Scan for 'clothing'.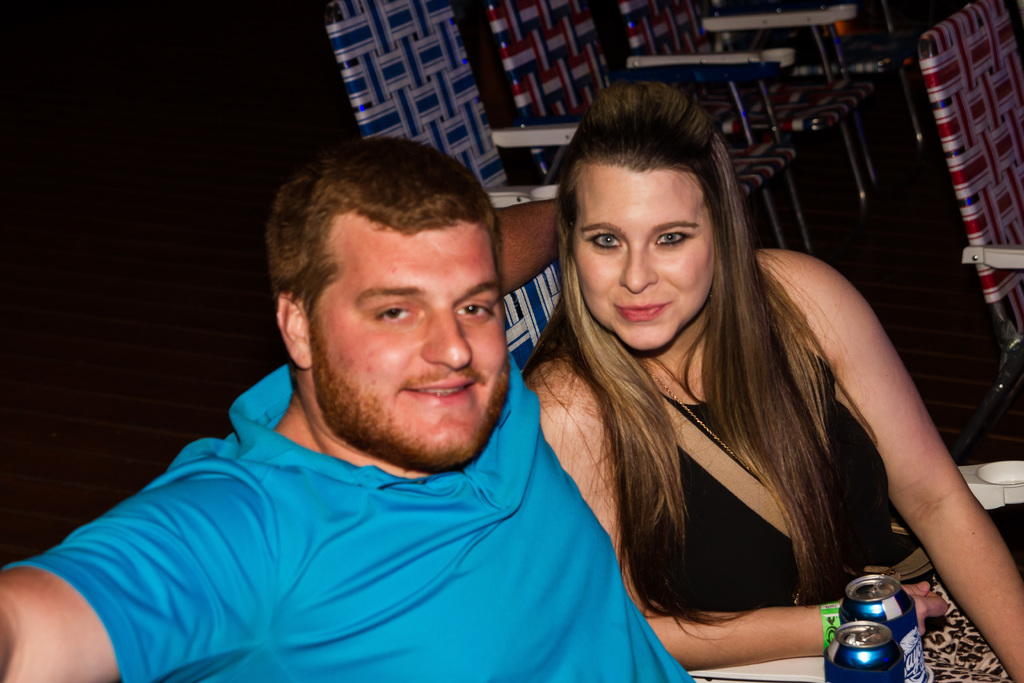
Scan result: [left=21, top=358, right=657, bottom=673].
